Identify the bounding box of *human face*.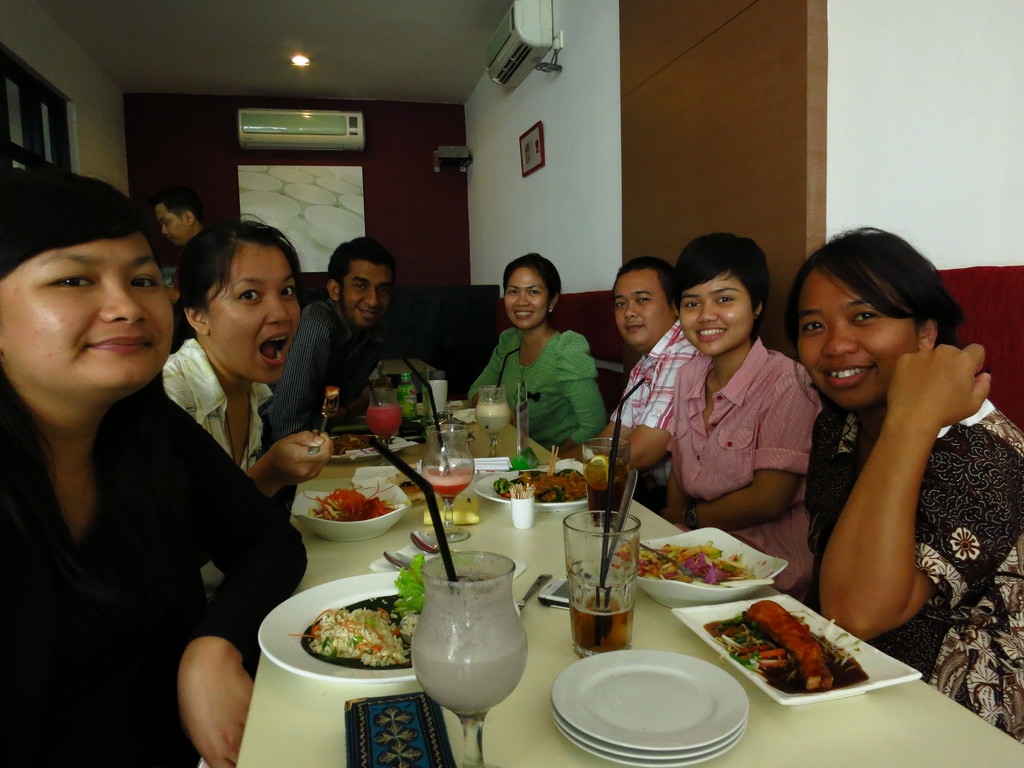
340/258/386/336.
